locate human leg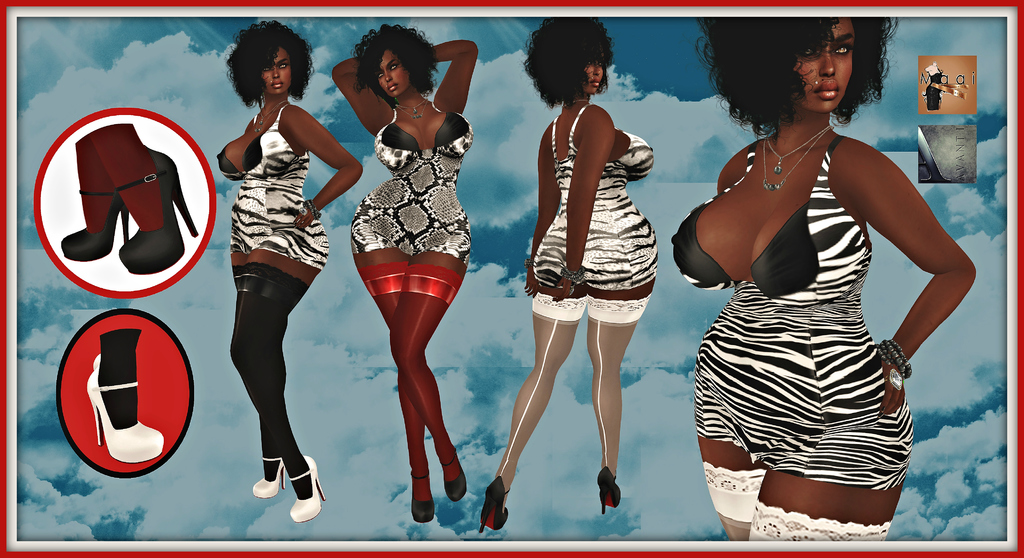
l=693, t=390, r=912, b=545
